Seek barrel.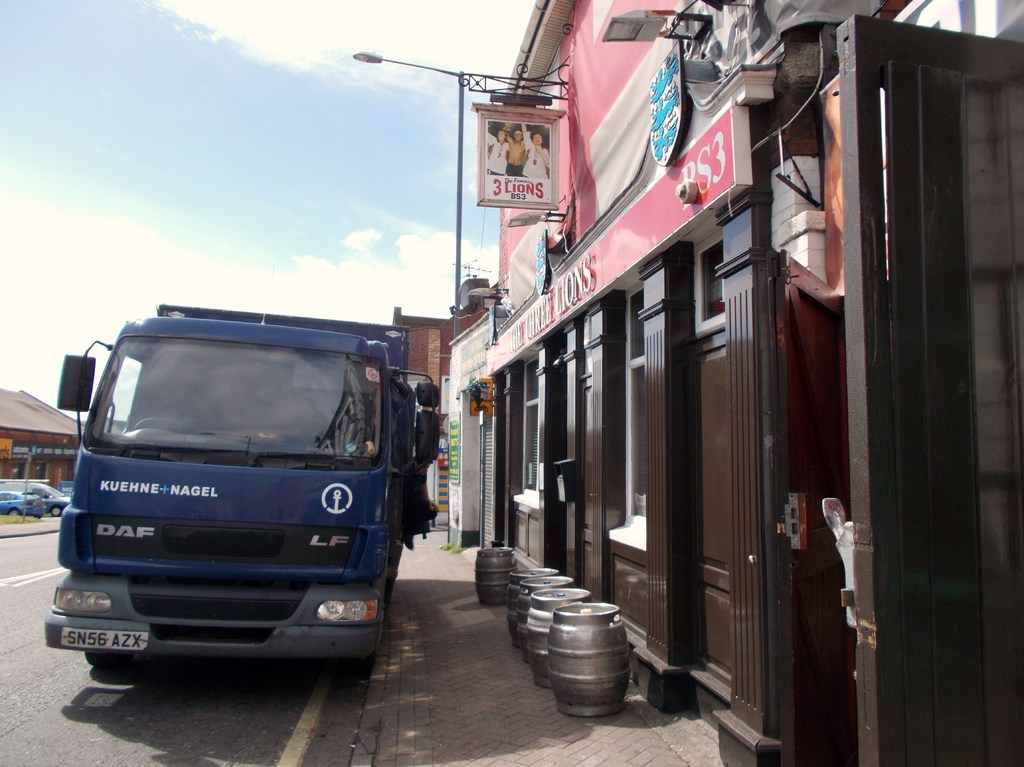
crop(525, 587, 589, 691).
